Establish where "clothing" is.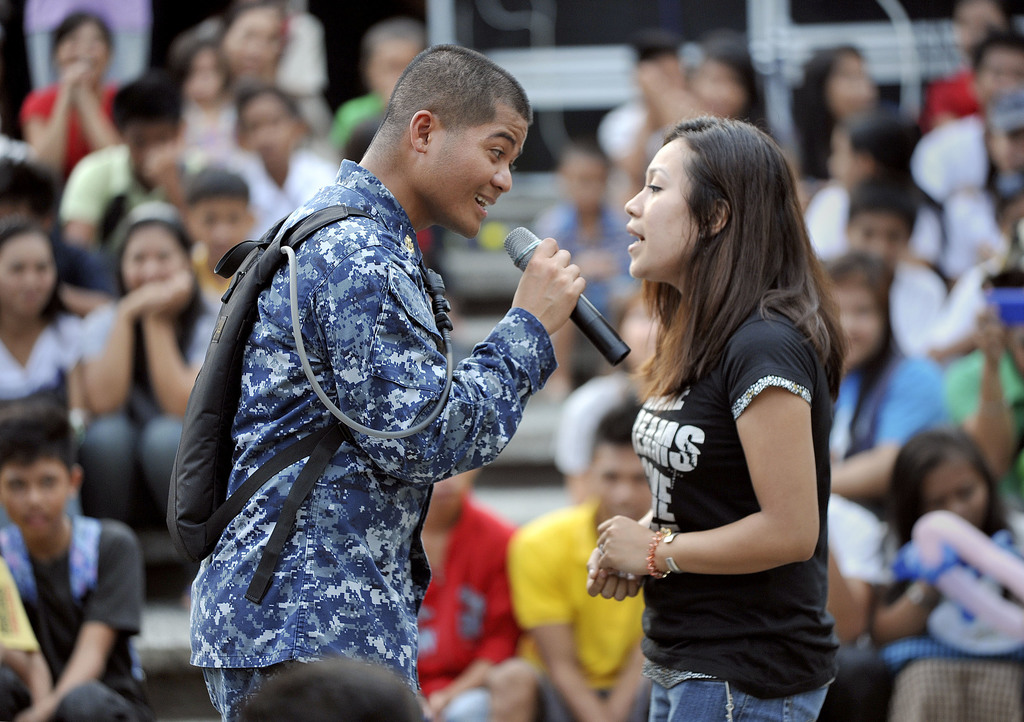
Established at 0:512:148:721.
